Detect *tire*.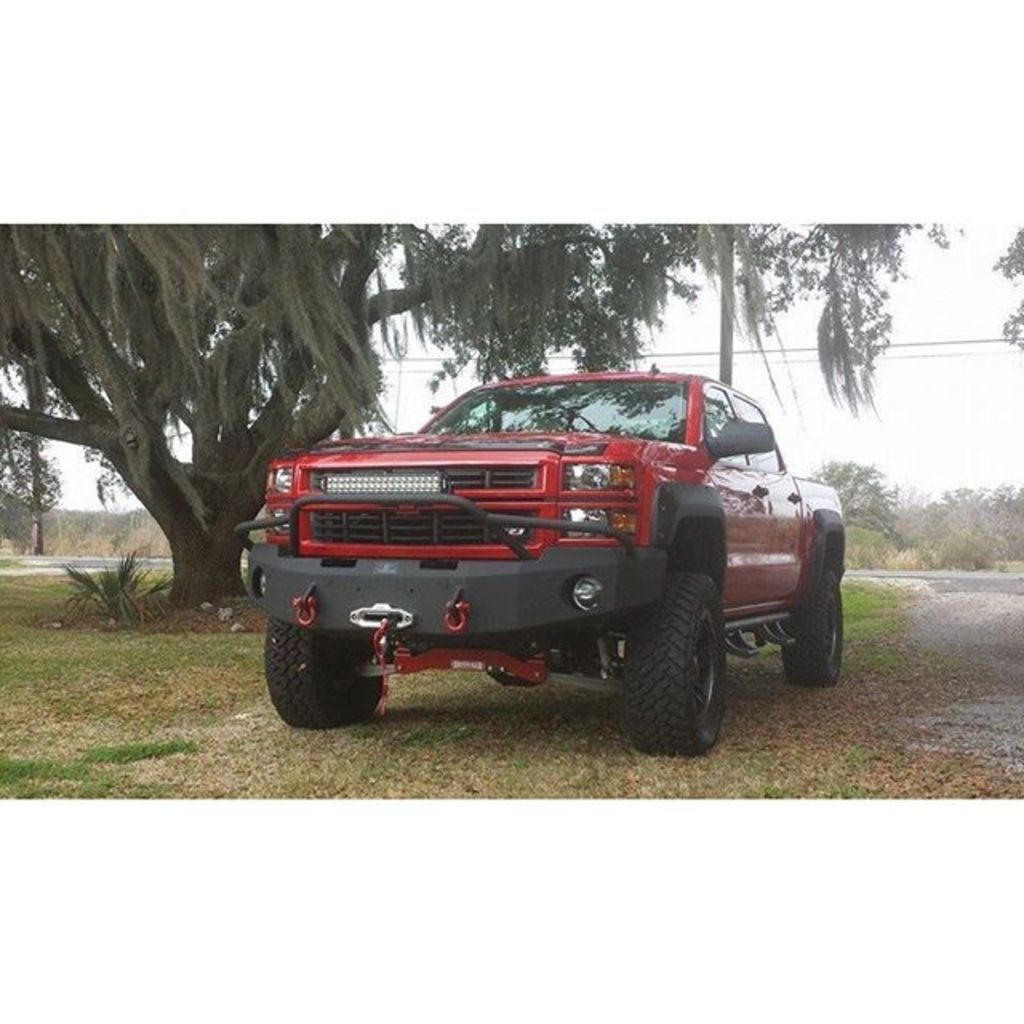
Detected at locate(624, 558, 749, 747).
